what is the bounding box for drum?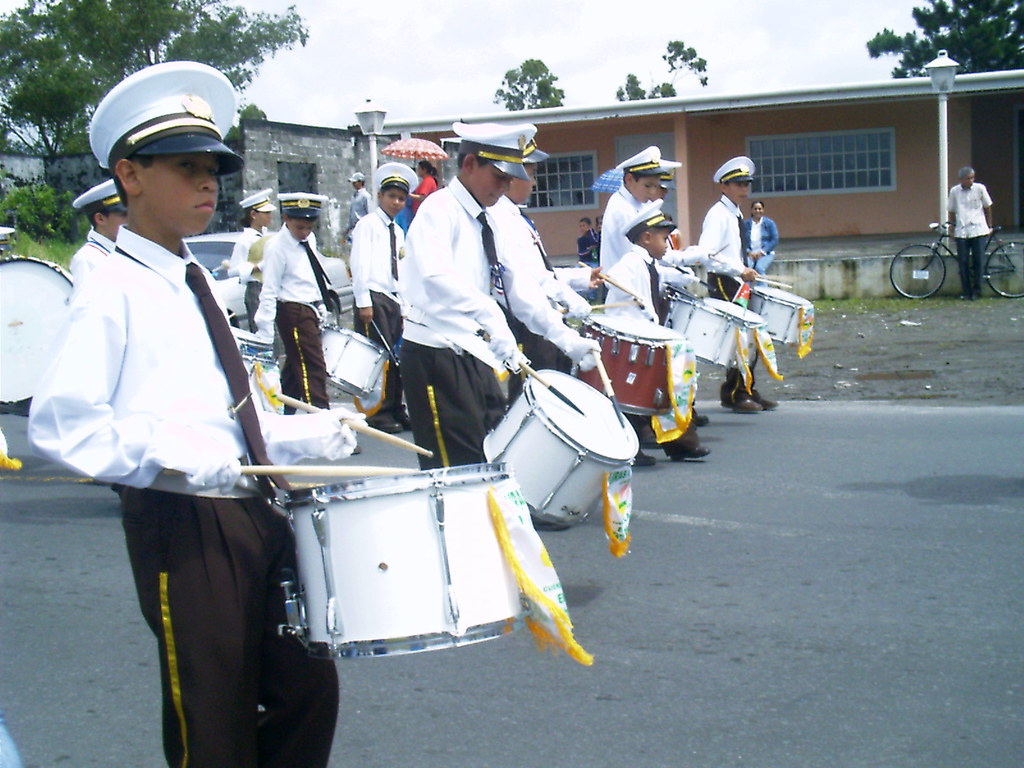
{"x1": 665, "y1": 294, "x2": 749, "y2": 372}.
